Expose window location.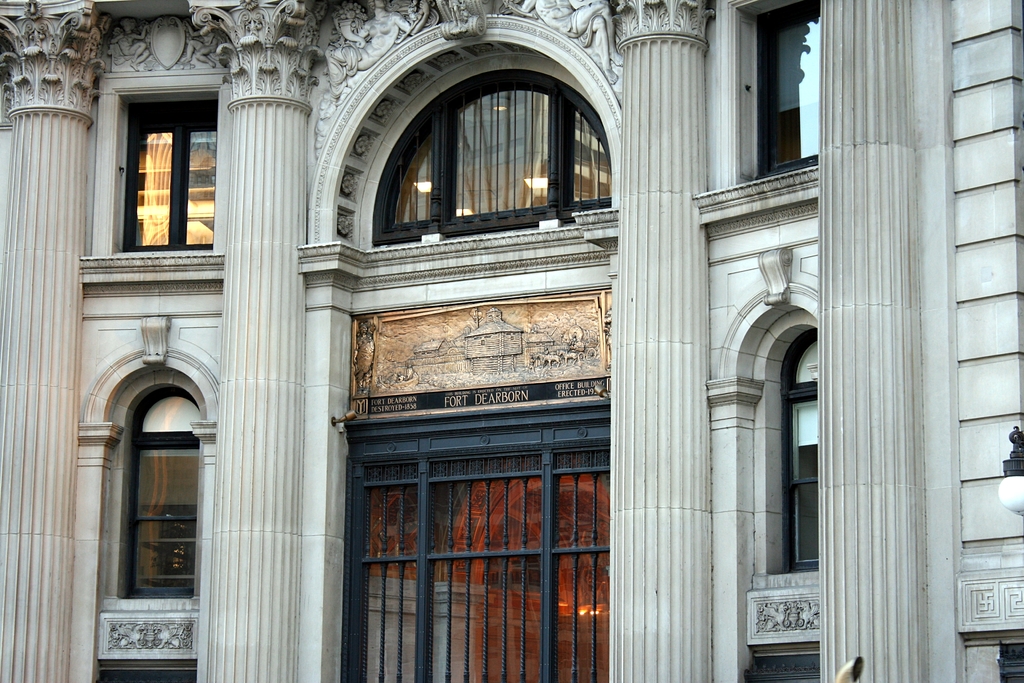
Exposed at BBox(991, 634, 1023, 682).
